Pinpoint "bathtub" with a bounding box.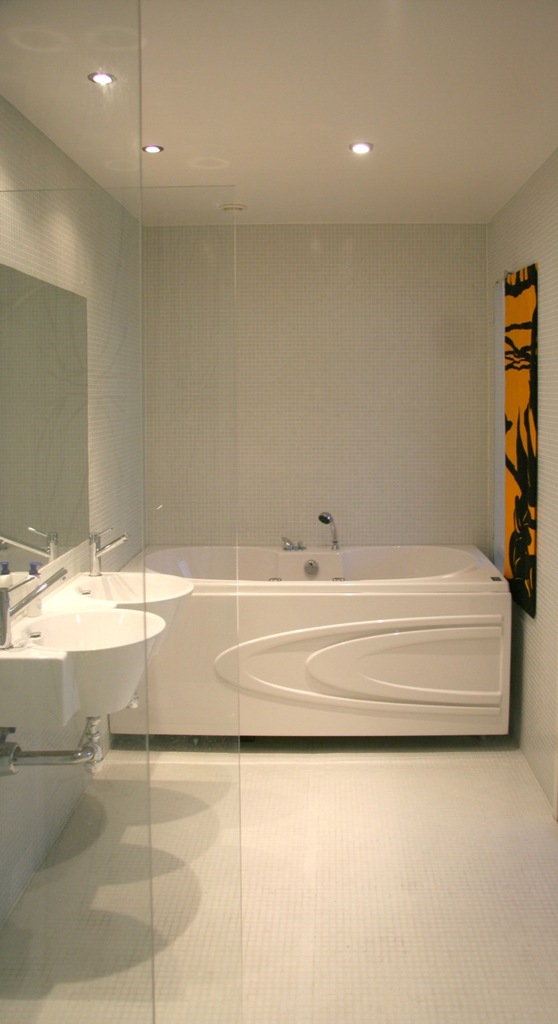
[left=97, top=502, right=537, bottom=737].
